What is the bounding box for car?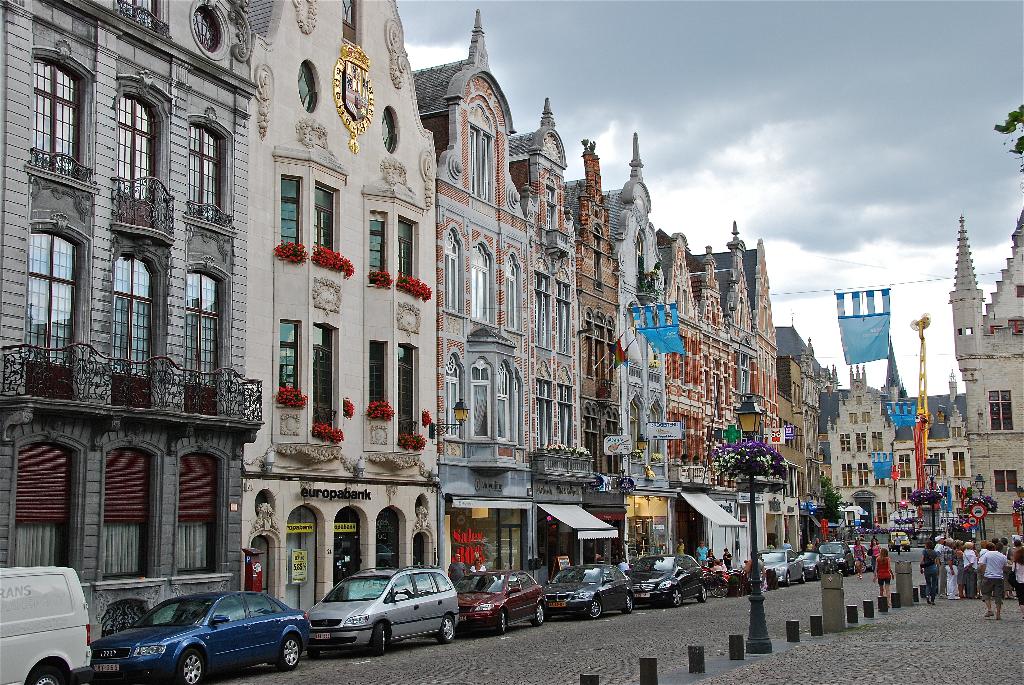
bbox(886, 531, 909, 546).
